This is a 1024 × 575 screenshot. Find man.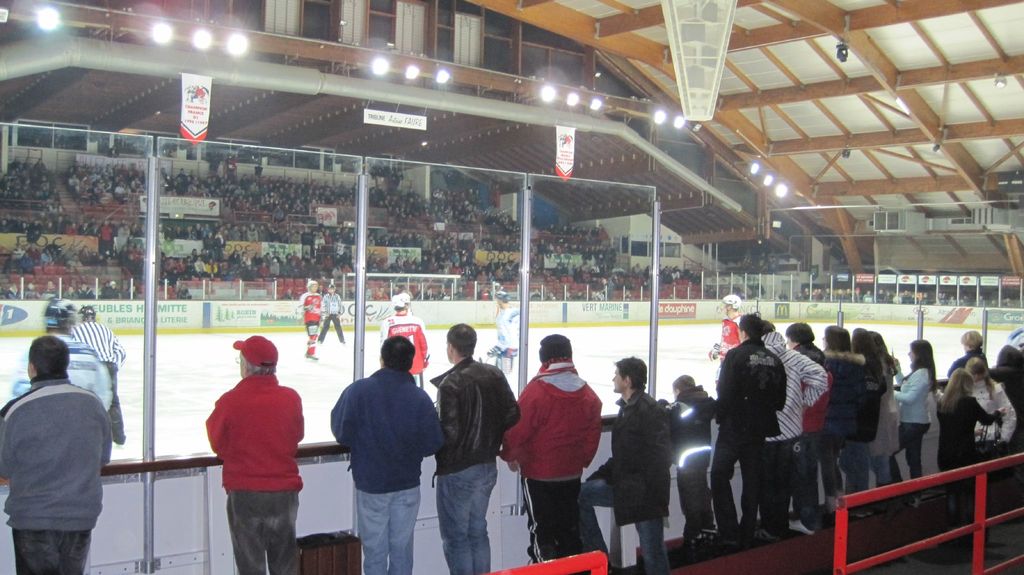
Bounding box: (376,292,433,390).
